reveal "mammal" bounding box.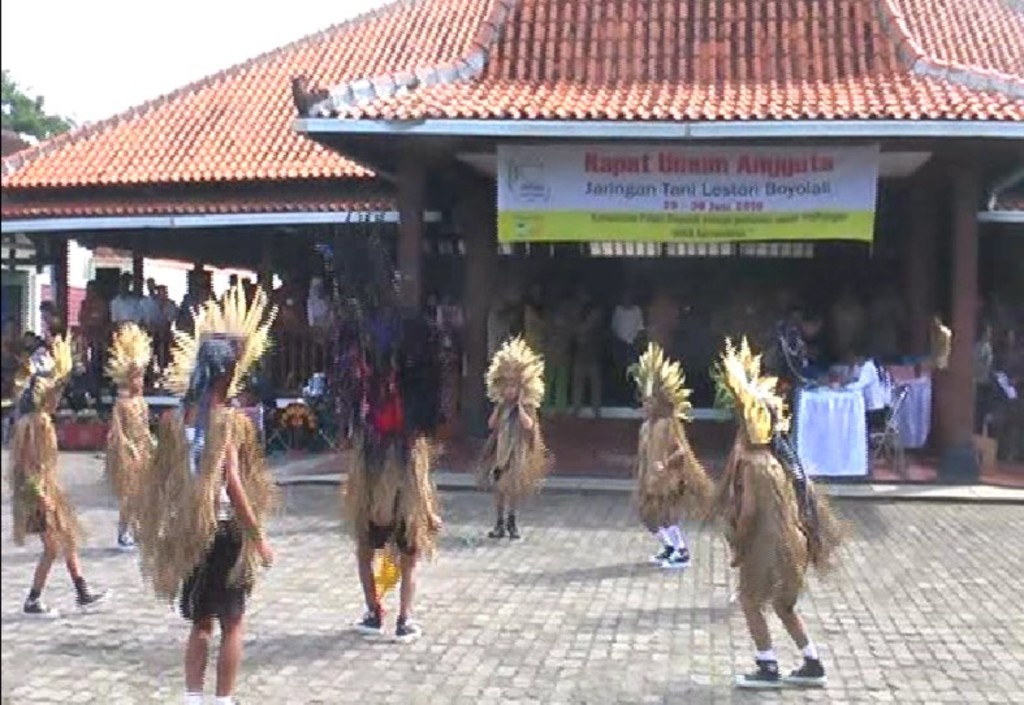
Revealed: left=133, top=326, right=215, bottom=555.
